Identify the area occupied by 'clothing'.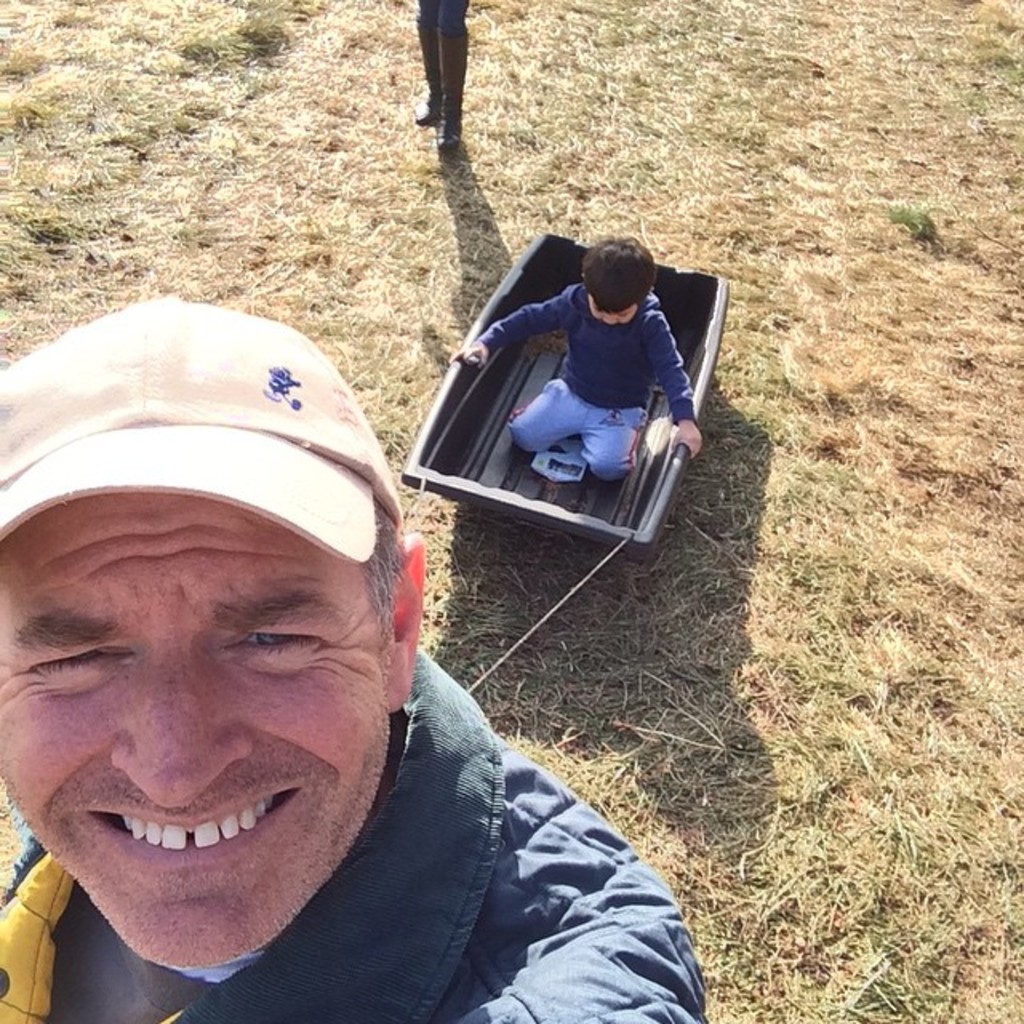
Area: <bbox>0, 638, 707, 1022</bbox>.
